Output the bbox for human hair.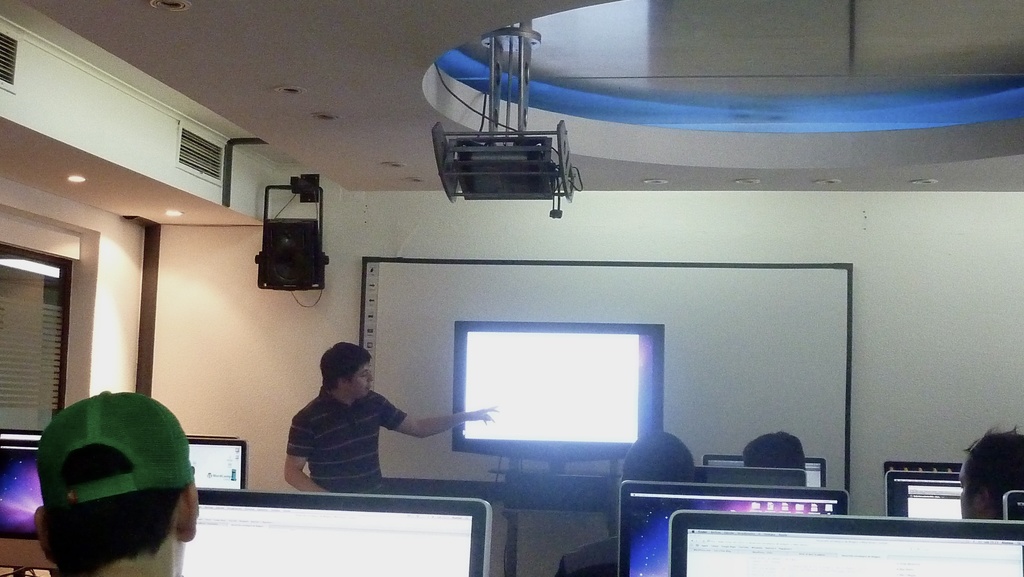
(x1=319, y1=338, x2=371, y2=386).
